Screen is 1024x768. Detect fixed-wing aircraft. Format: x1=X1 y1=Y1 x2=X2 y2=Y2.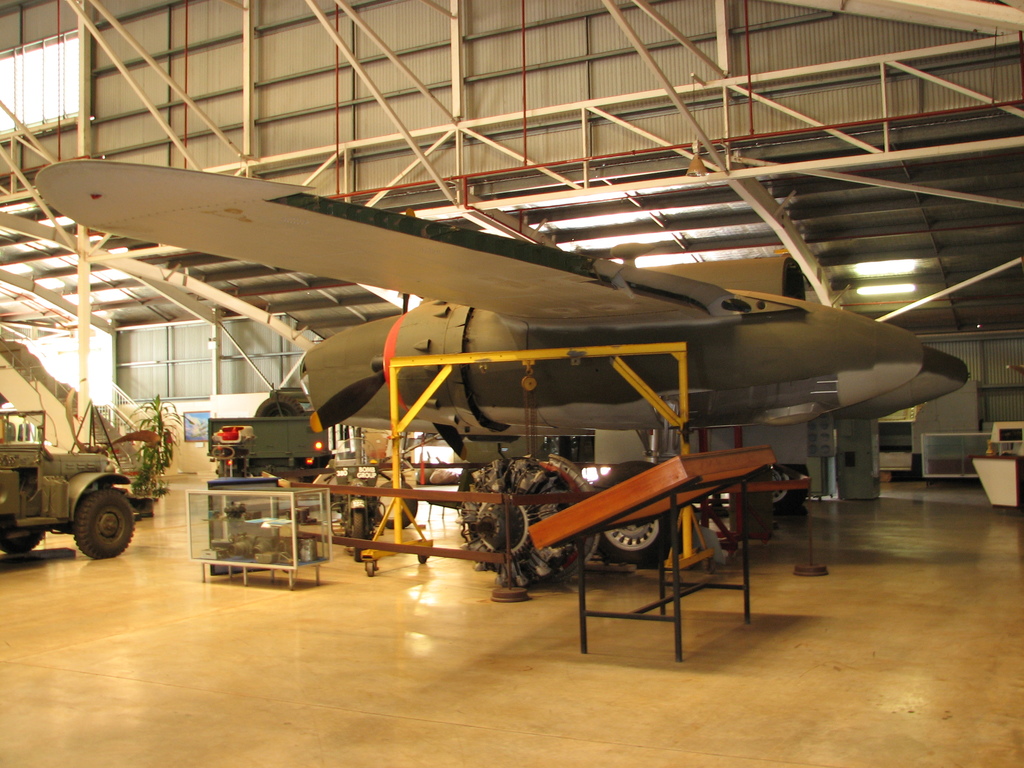
x1=35 y1=157 x2=970 y2=569.
